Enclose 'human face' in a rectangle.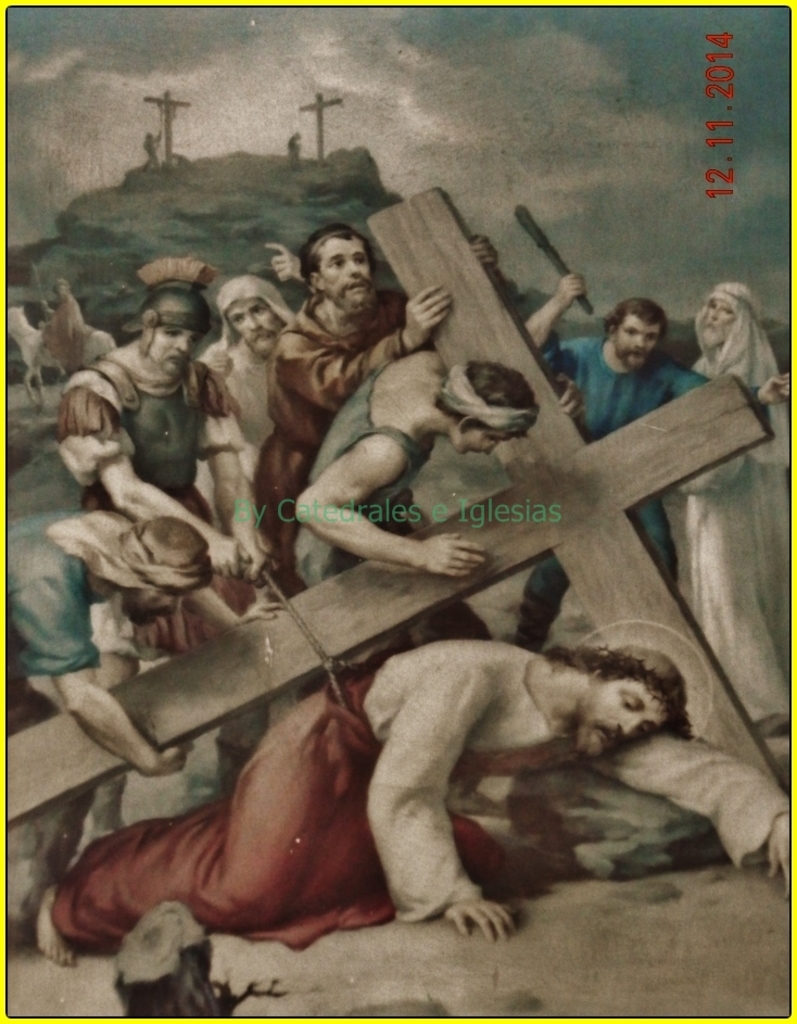
[148, 325, 200, 369].
